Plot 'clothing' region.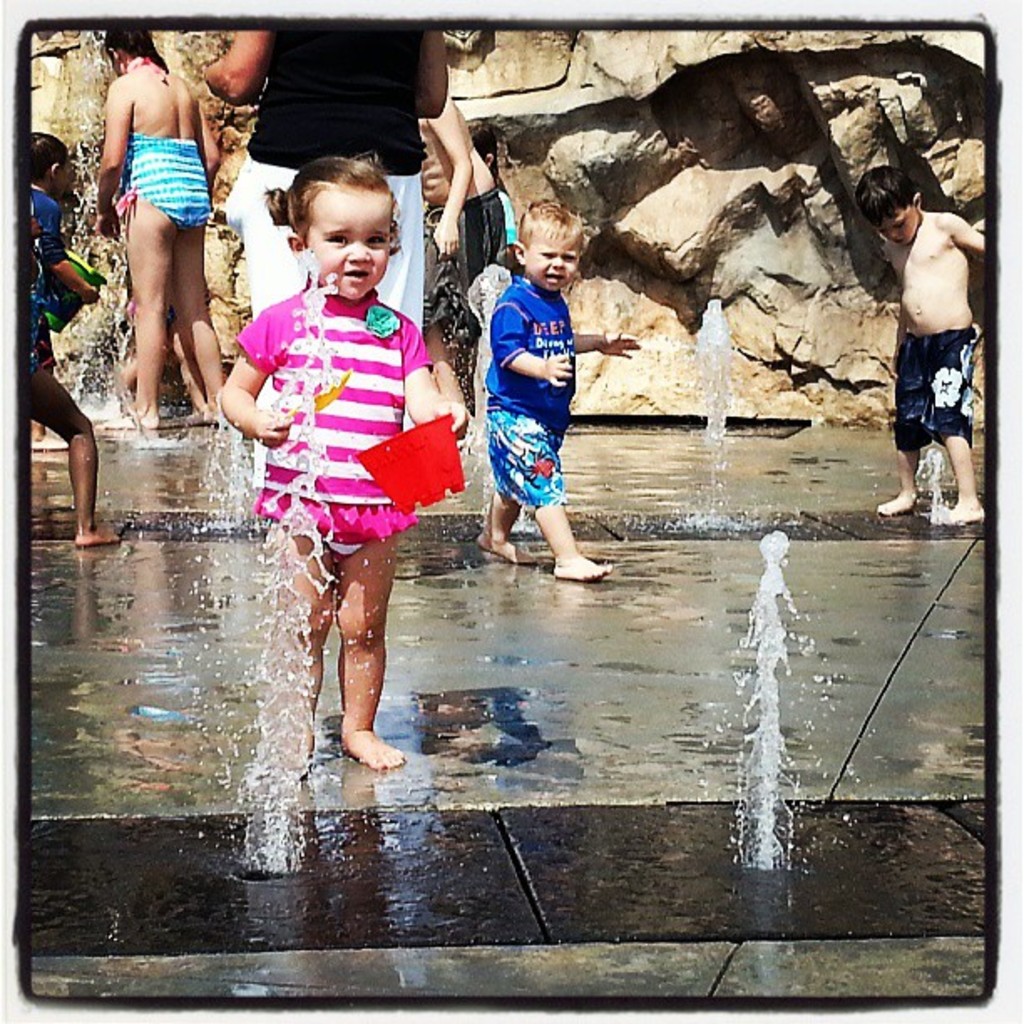
Plotted at [x1=893, y1=333, x2=987, y2=447].
